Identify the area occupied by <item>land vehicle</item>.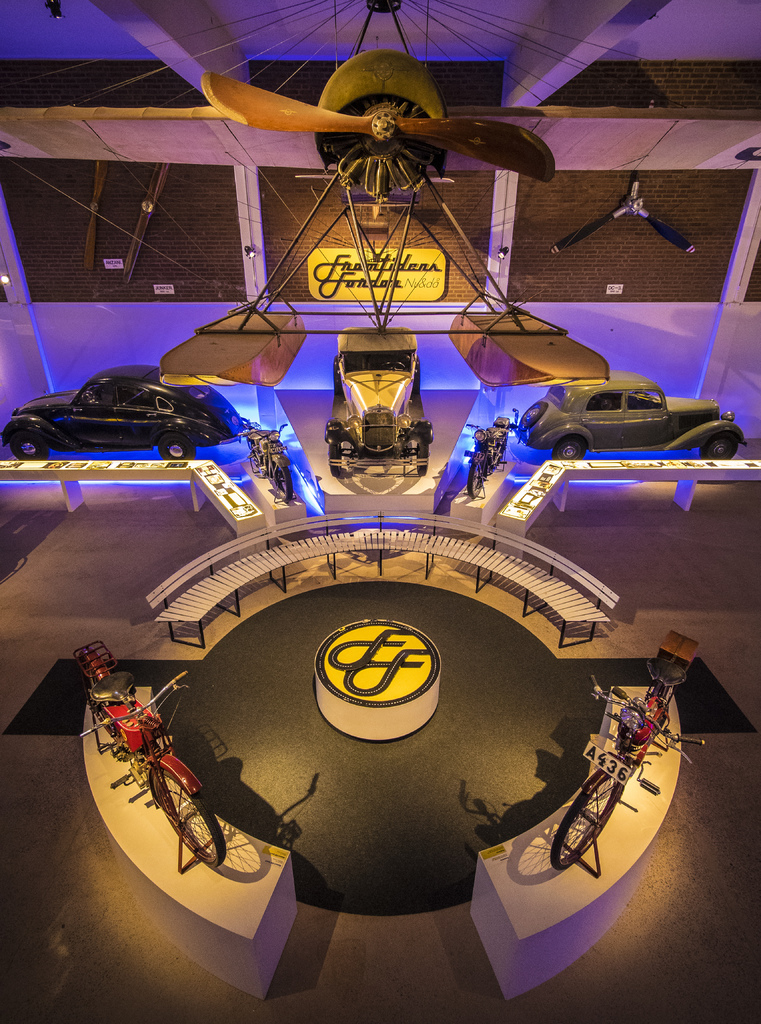
Area: crop(546, 623, 707, 872).
